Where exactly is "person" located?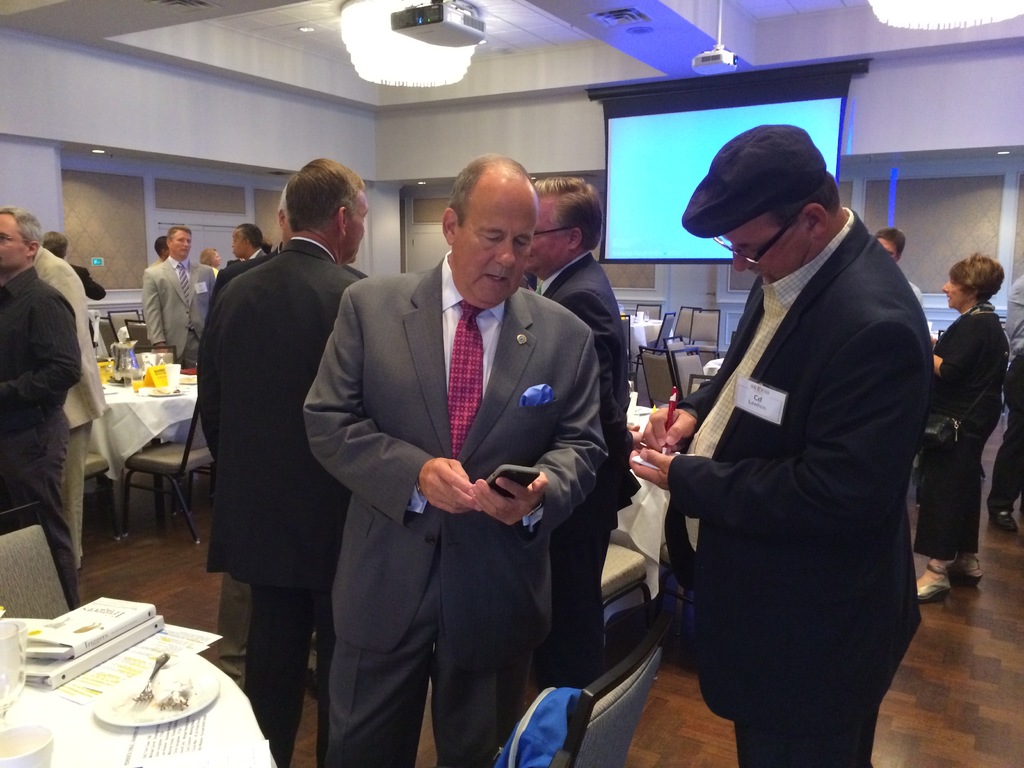
Its bounding box is bbox=[877, 225, 922, 305].
